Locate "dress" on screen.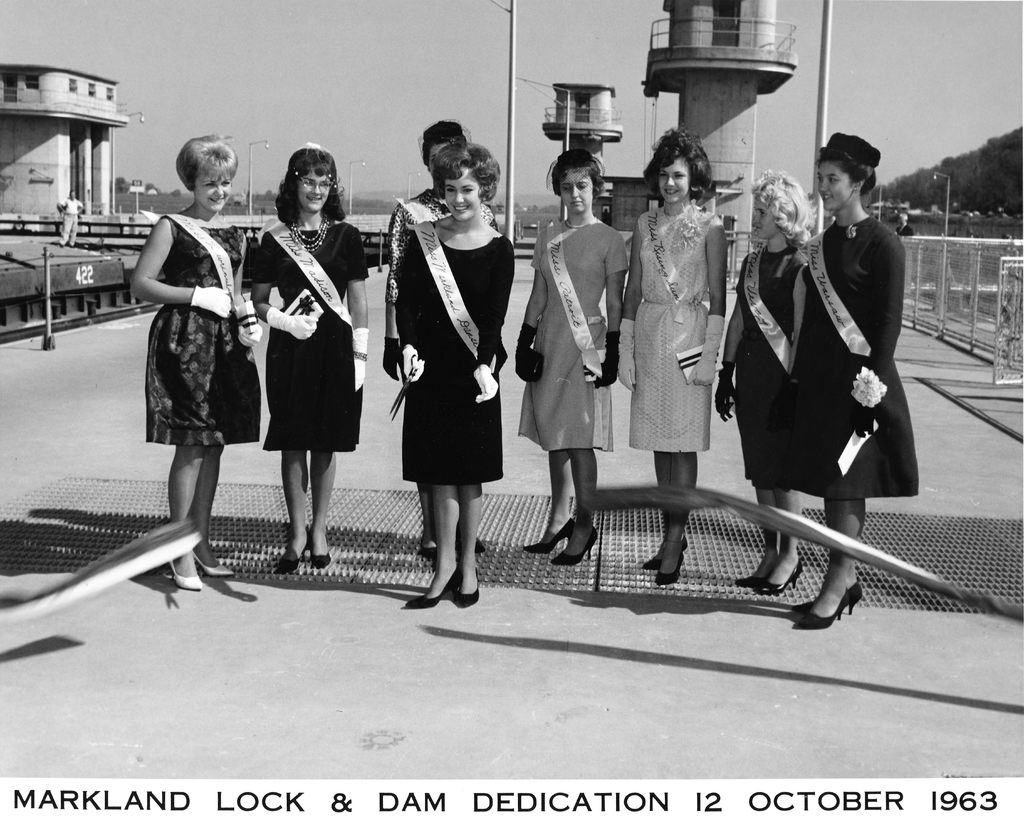
On screen at [618,209,708,457].
